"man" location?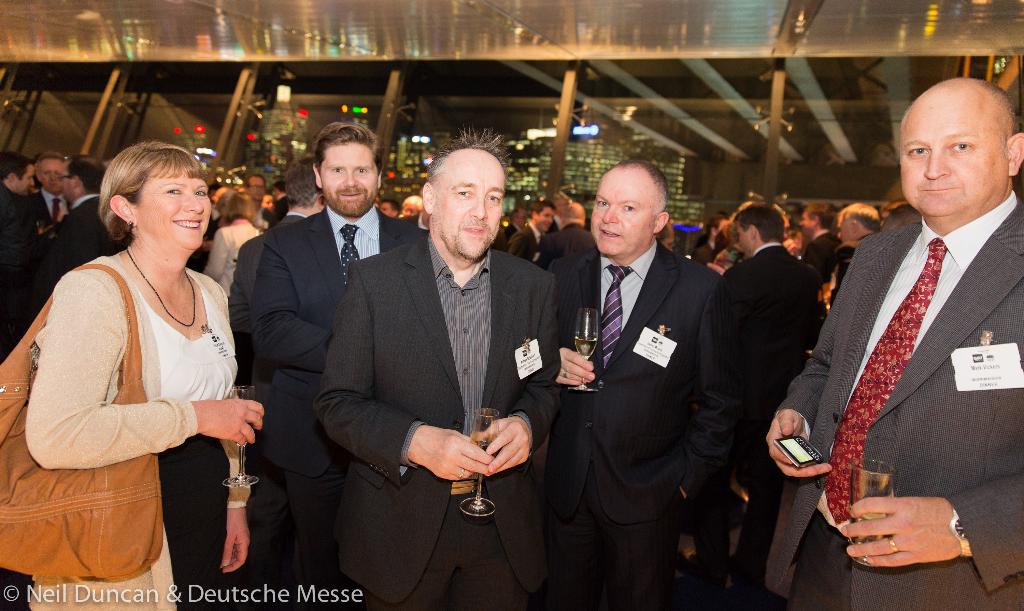
pyautogui.locateOnScreen(250, 168, 268, 245)
